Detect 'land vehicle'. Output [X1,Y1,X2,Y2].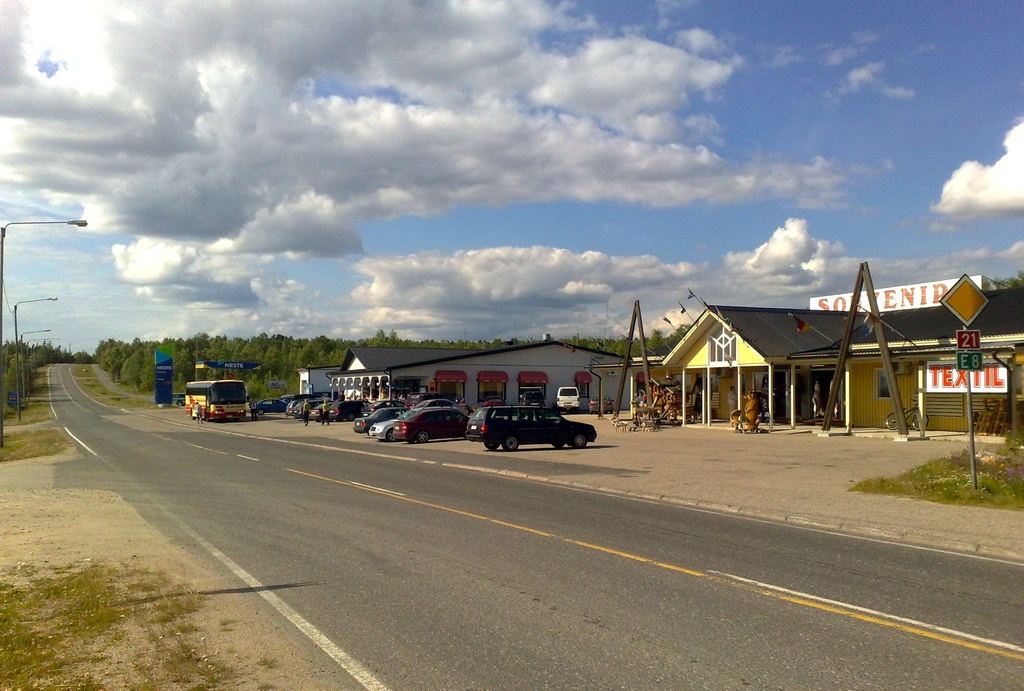
[366,399,405,412].
